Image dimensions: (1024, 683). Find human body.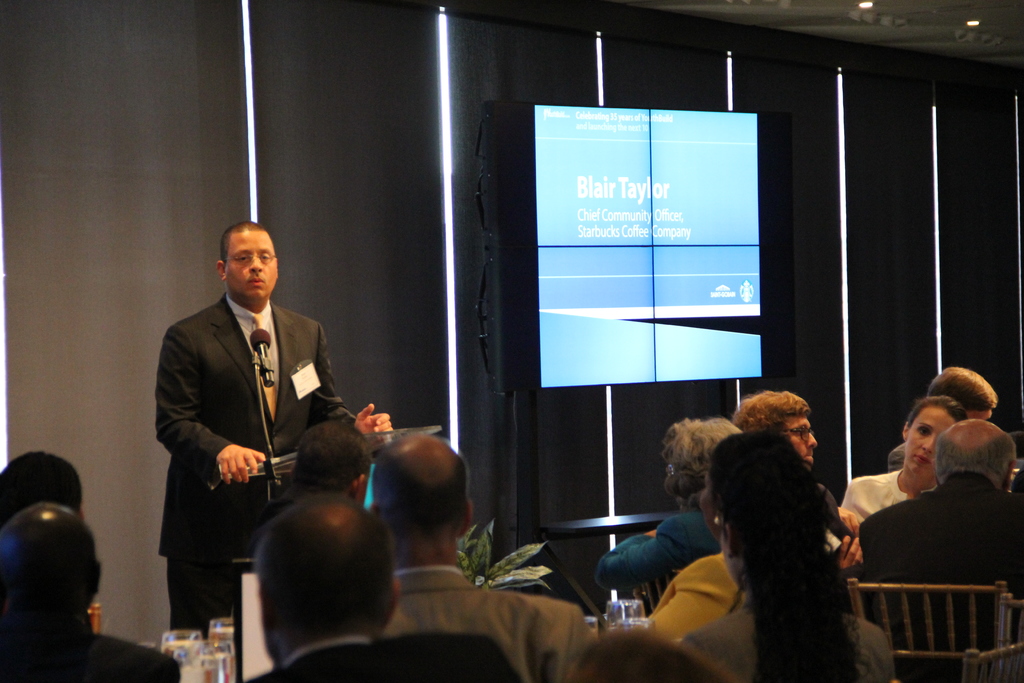
(364,577,607,682).
